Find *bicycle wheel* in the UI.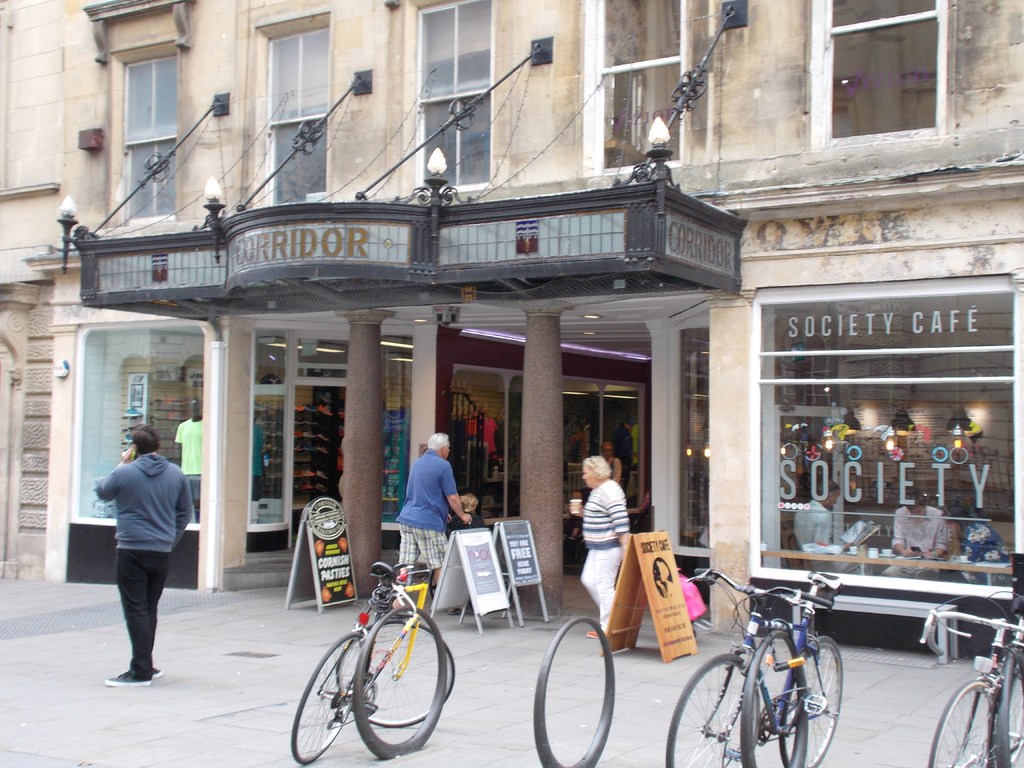
UI element at pyautogui.locateOnScreen(985, 655, 1023, 767).
